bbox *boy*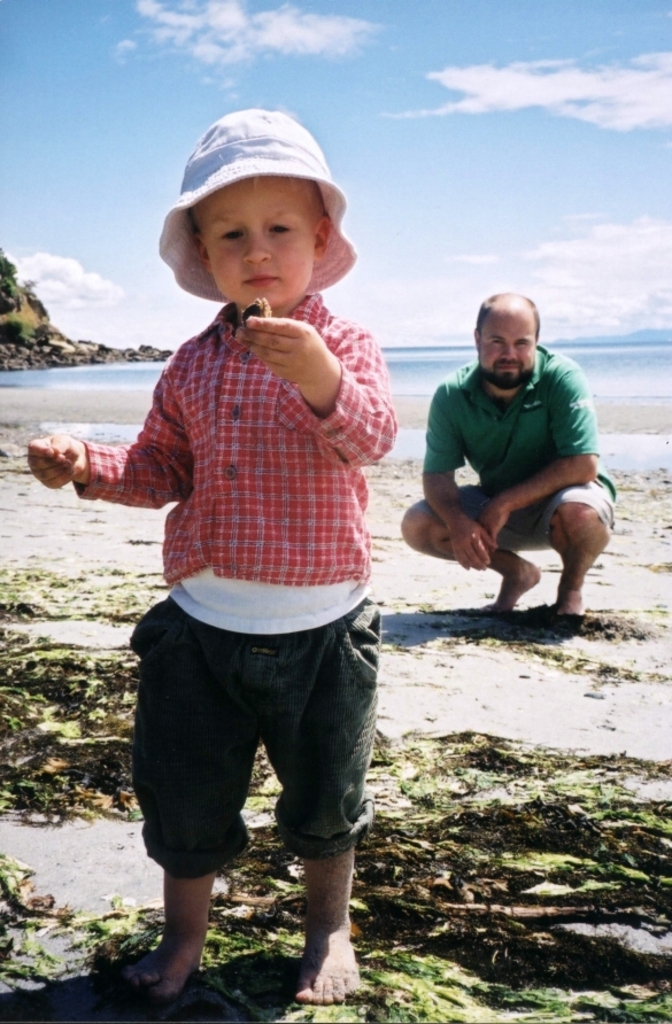
pyautogui.locateOnScreen(26, 109, 395, 1010)
